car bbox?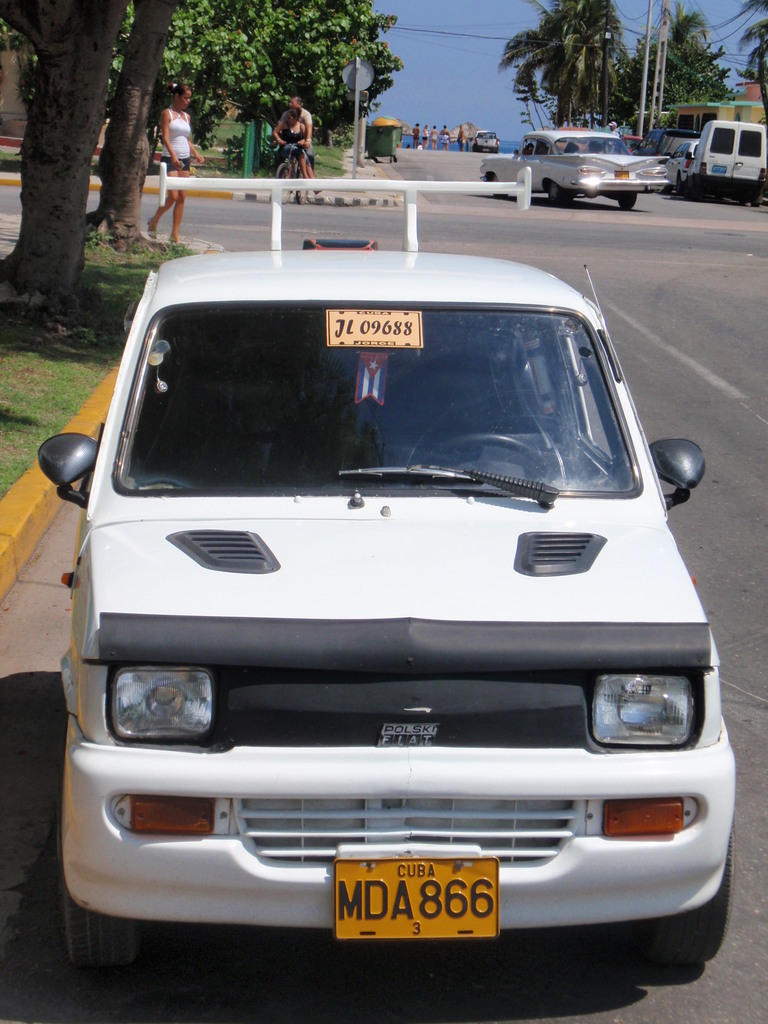
42, 239, 735, 972
